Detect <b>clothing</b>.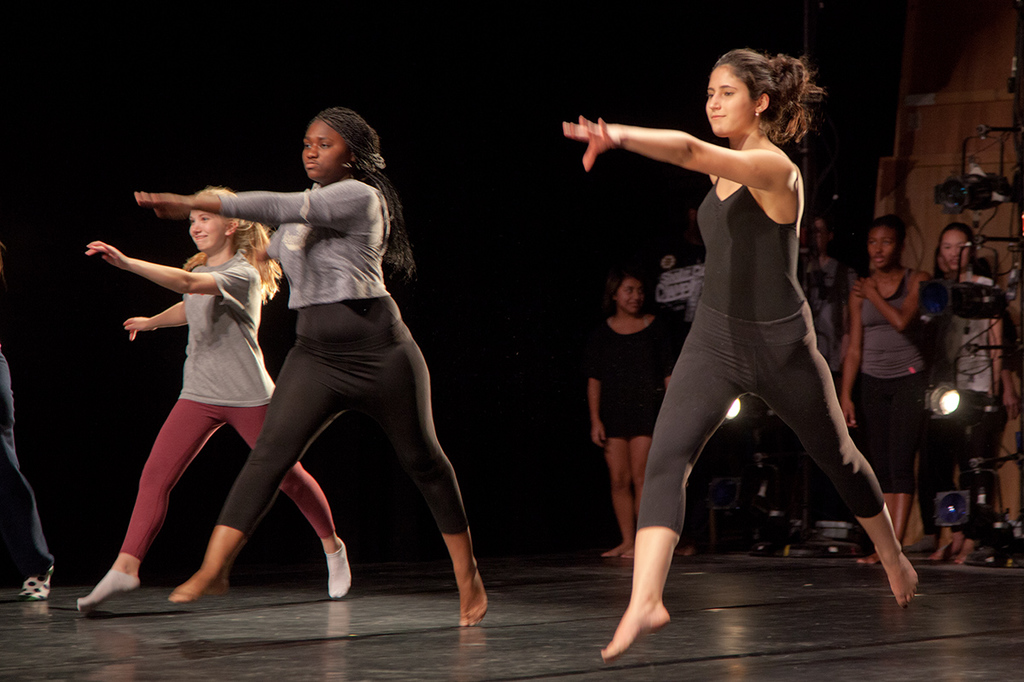
Detected at left=852, top=271, right=924, bottom=488.
